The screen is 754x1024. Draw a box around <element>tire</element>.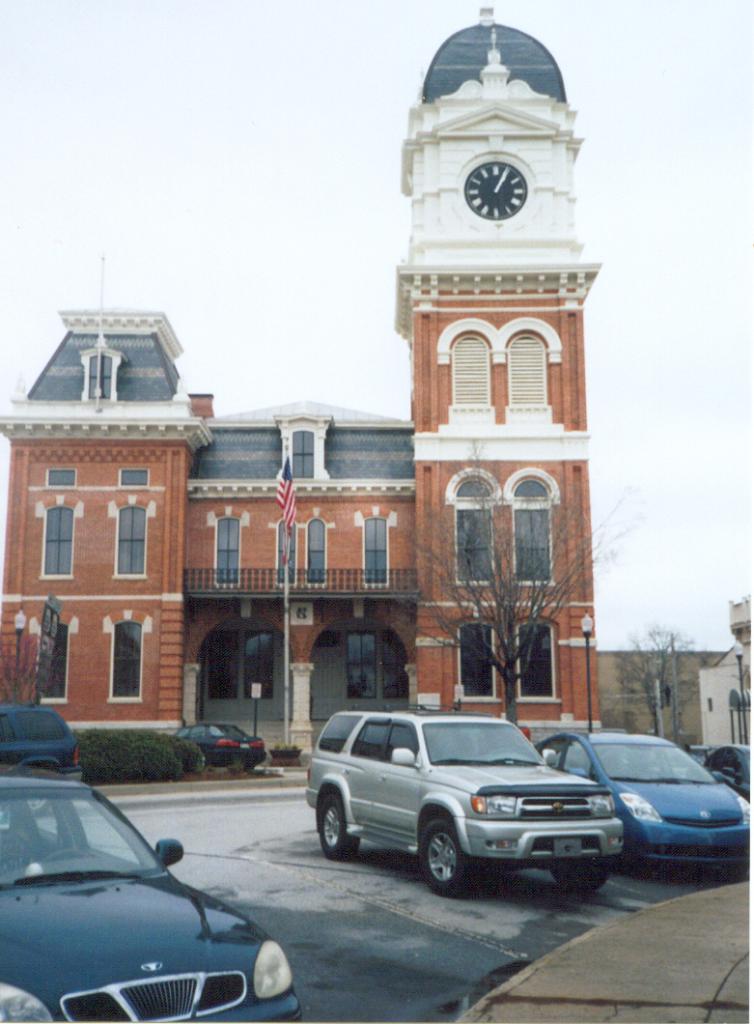
(550, 852, 611, 891).
